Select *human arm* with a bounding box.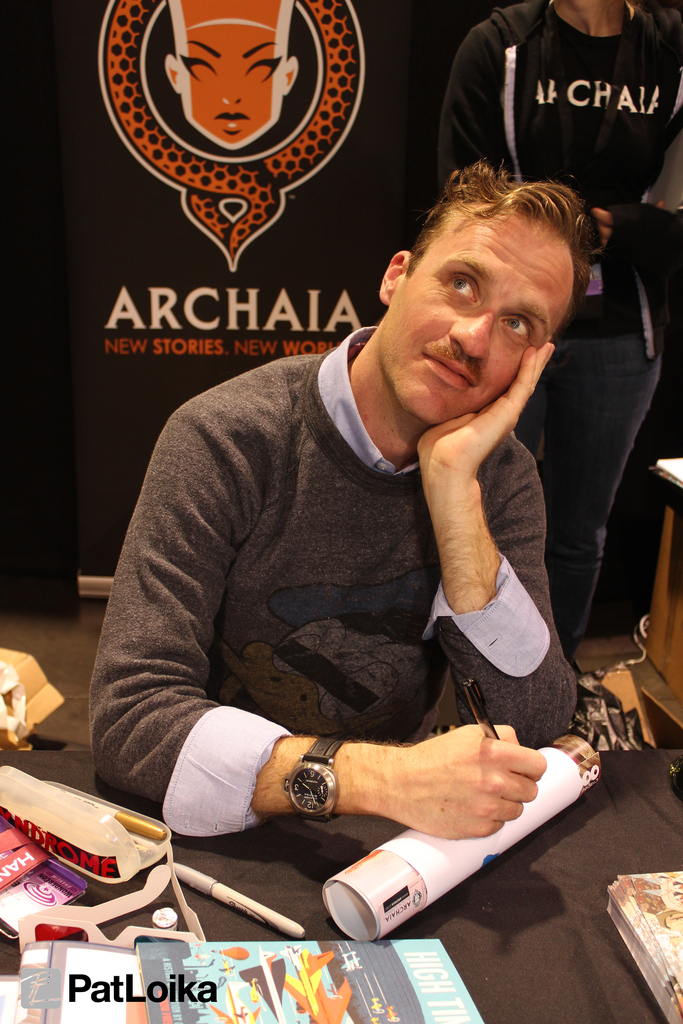
<box>441,38,500,193</box>.
